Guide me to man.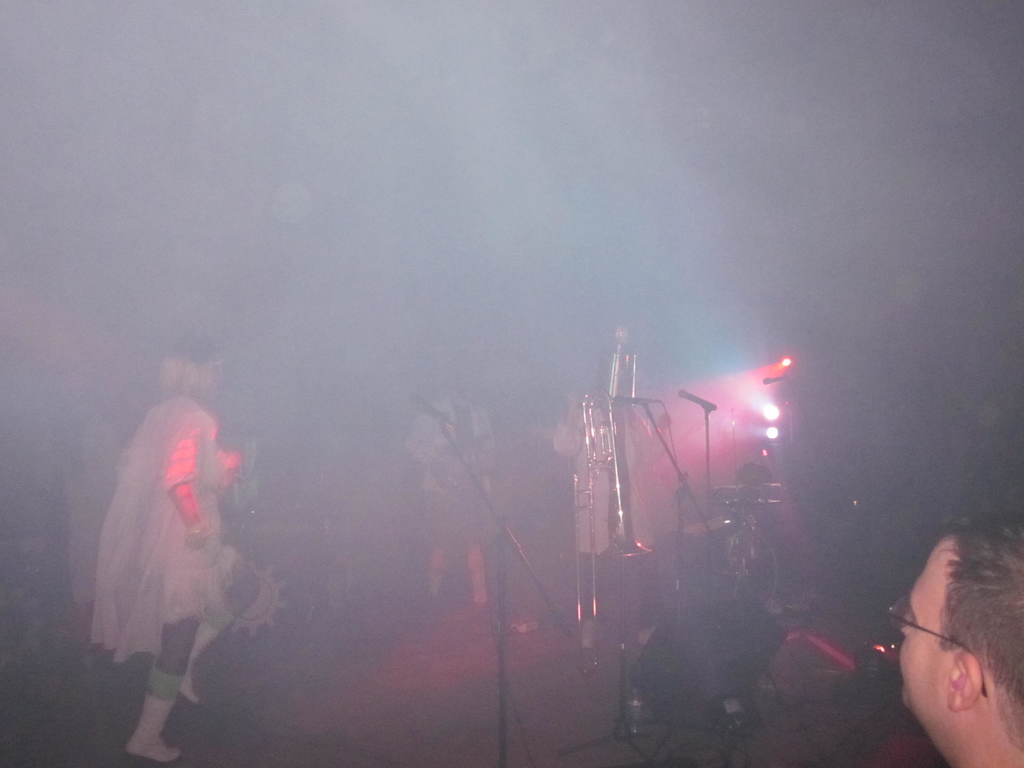
Guidance: (866, 511, 1023, 767).
